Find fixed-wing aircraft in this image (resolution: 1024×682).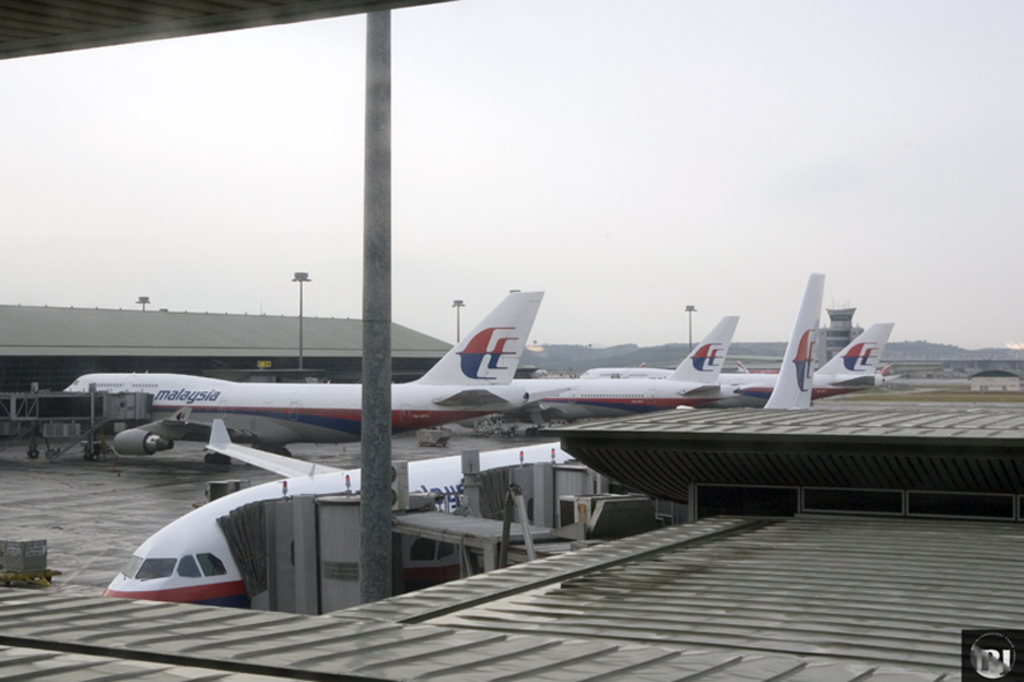
<region>757, 269, 829, 412</region>.
